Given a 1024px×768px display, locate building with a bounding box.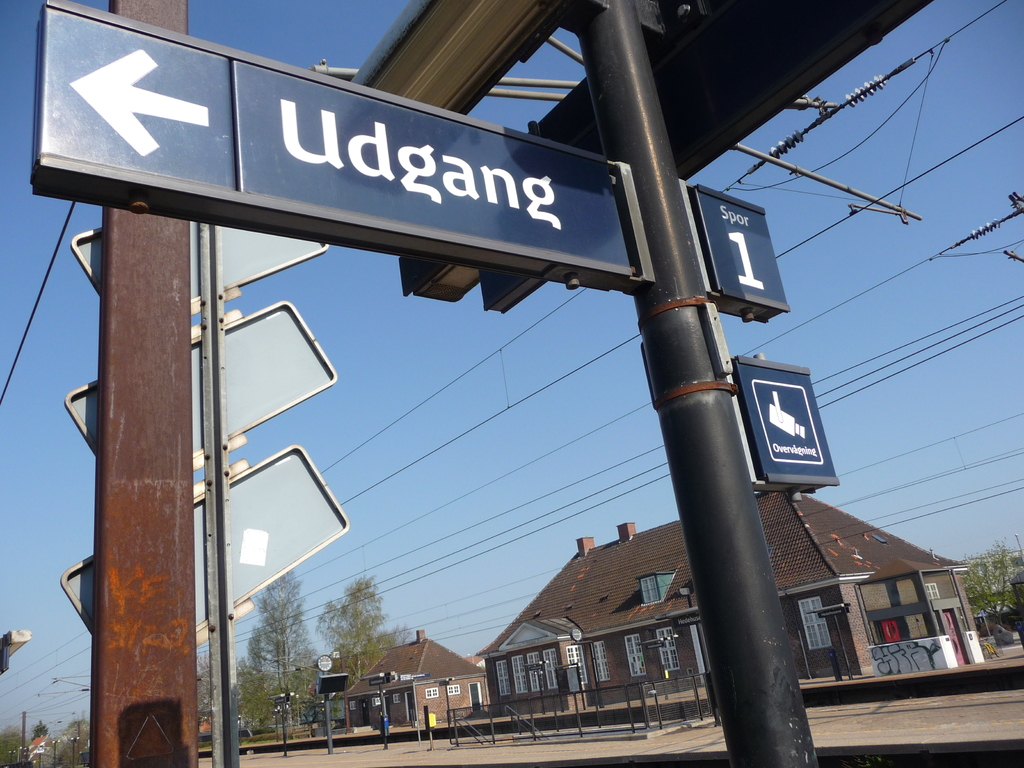
Located: 25 736 58 767.
